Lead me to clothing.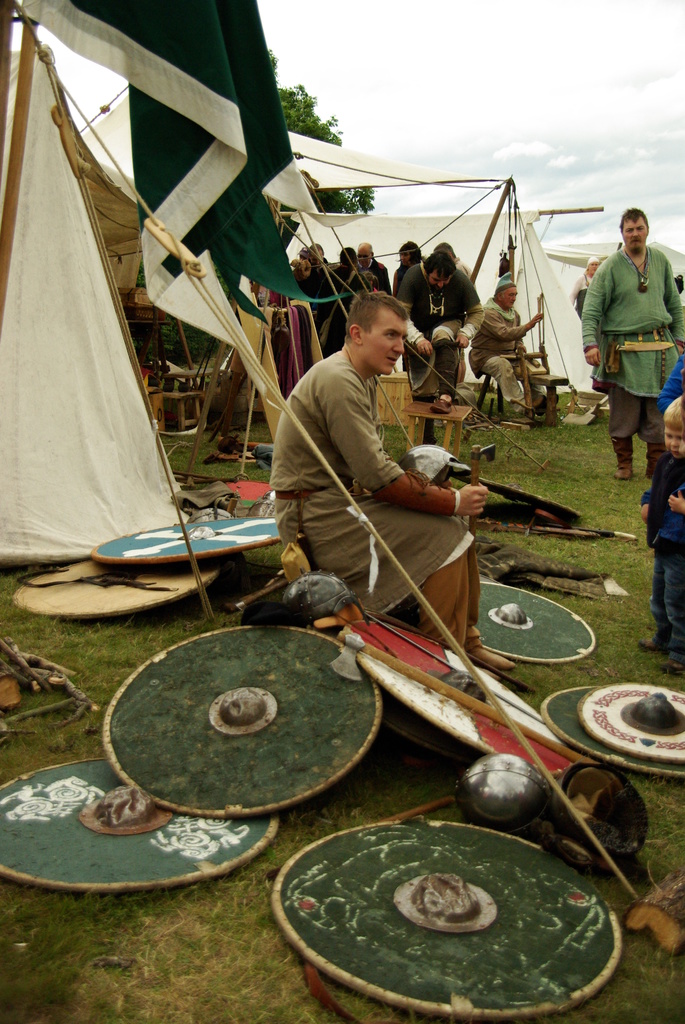
Lead to pyautogui.locateOnScreen(454, 255, 477, 360).
